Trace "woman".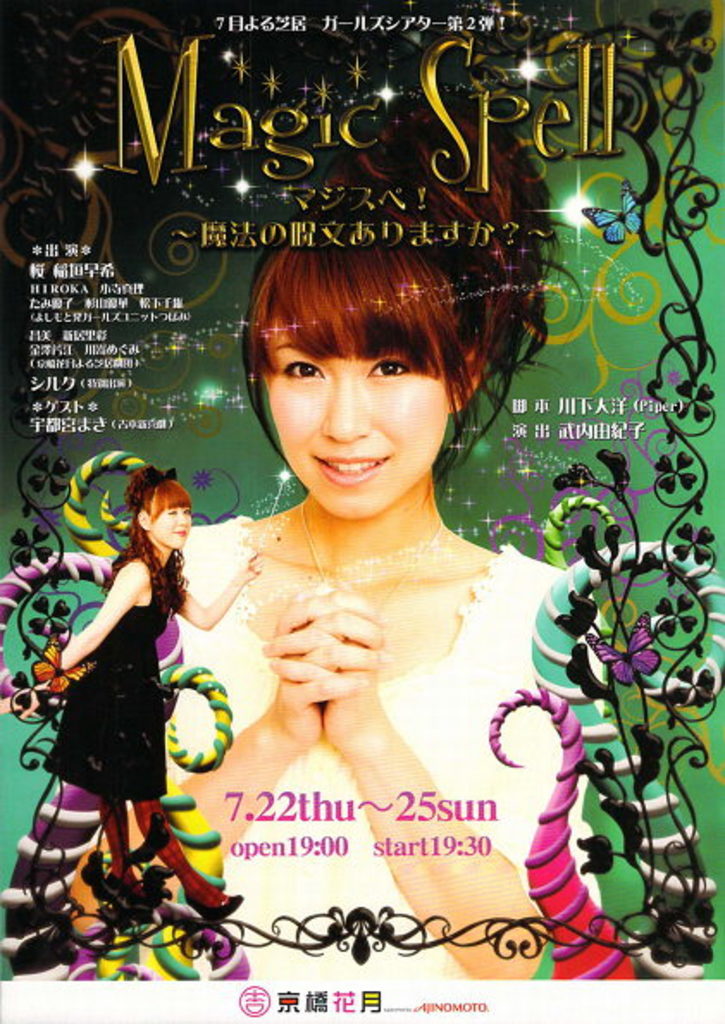
Traced to left=67, top=89, right=604, bottom=978.
